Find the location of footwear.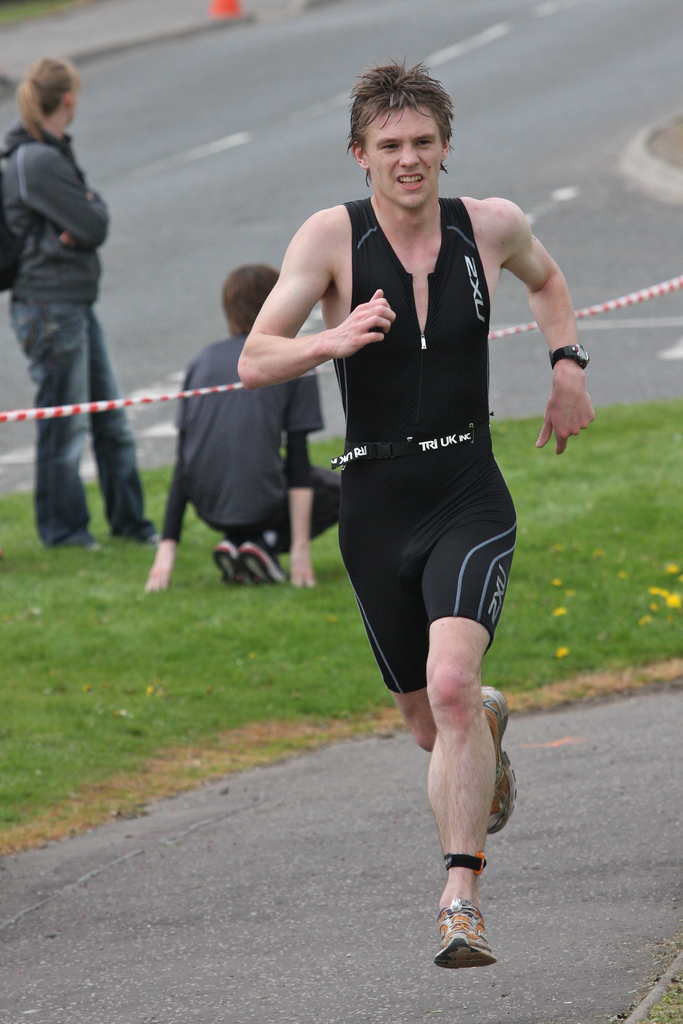
Location: 133 522 169 547.
